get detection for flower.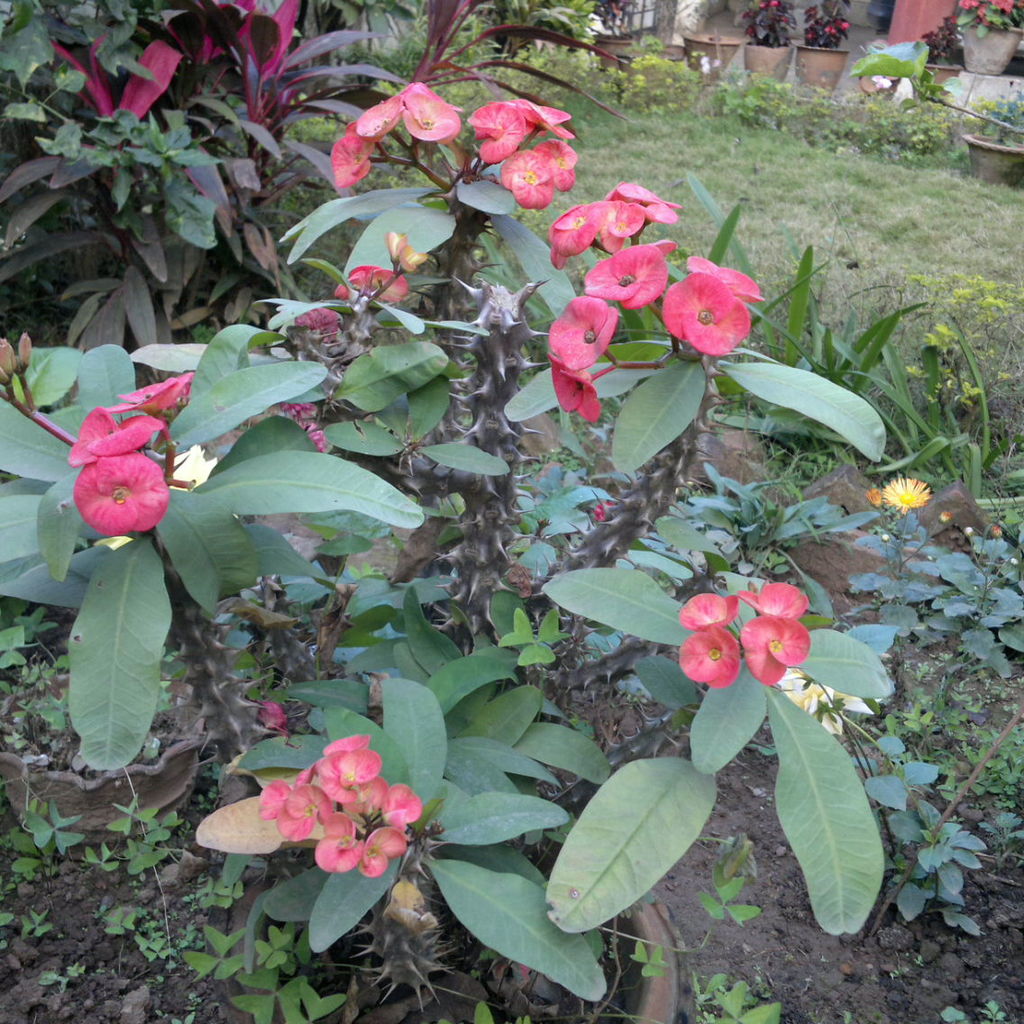
Detection: <box>674,622,735,682</box>.
